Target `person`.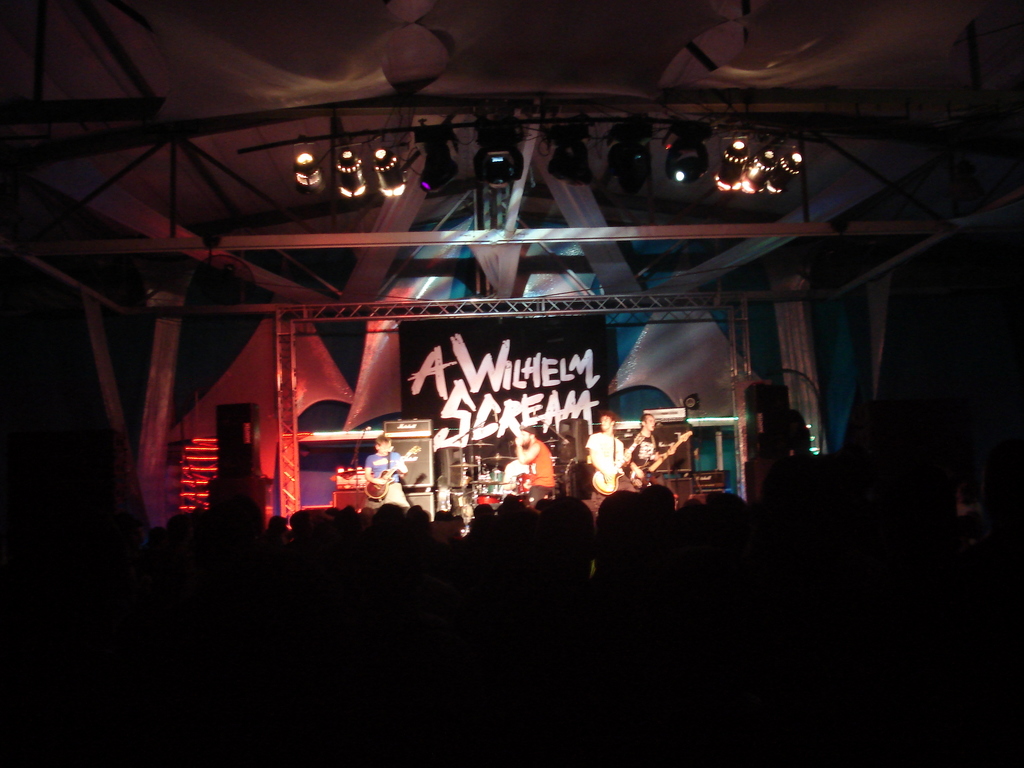
Target region: x1=515, y1=424, x2=560, y2=511.
